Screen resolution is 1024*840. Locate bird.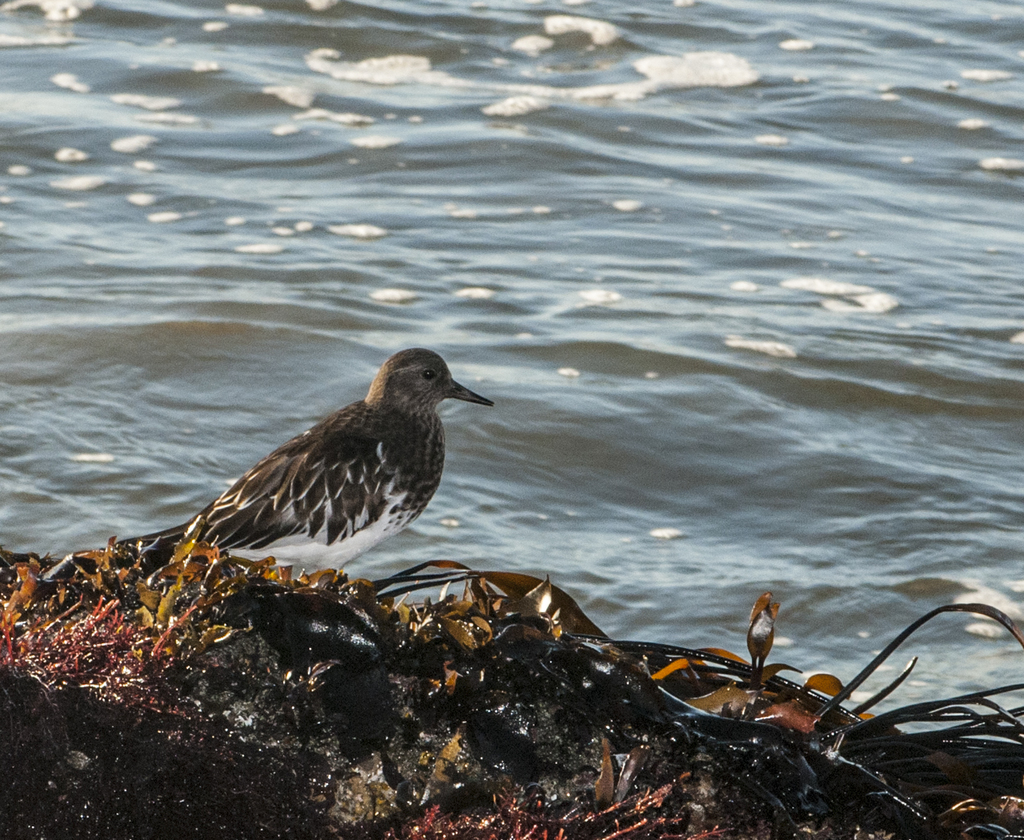
<bbox>123, 351, 495, 597</bbox>.
